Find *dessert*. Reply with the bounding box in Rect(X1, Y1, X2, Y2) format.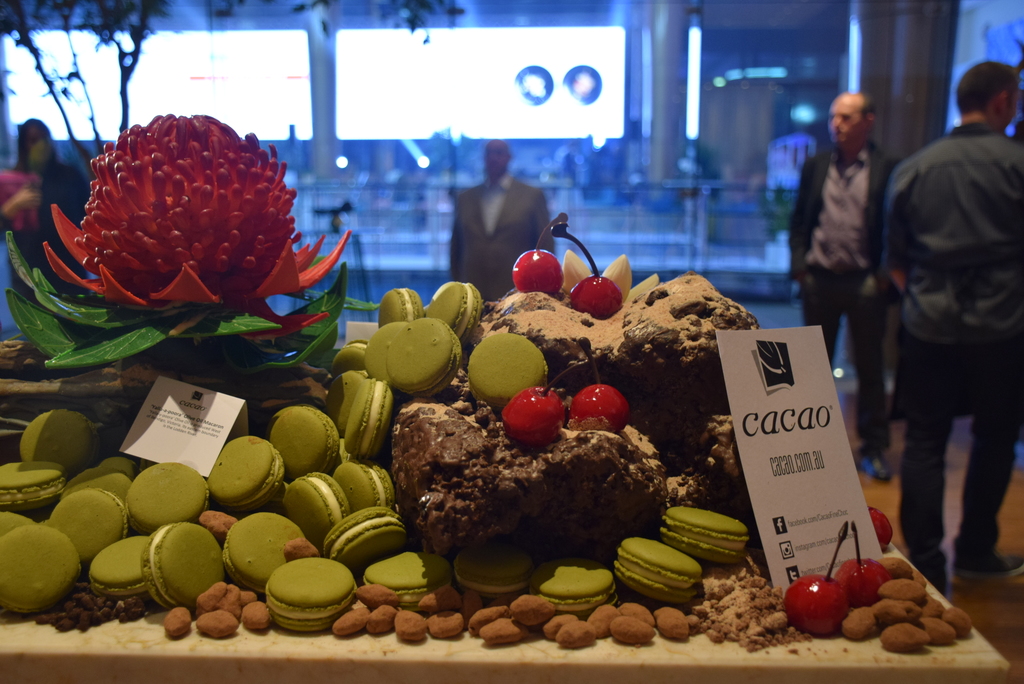
Rect(666, 505, 749, 561).
